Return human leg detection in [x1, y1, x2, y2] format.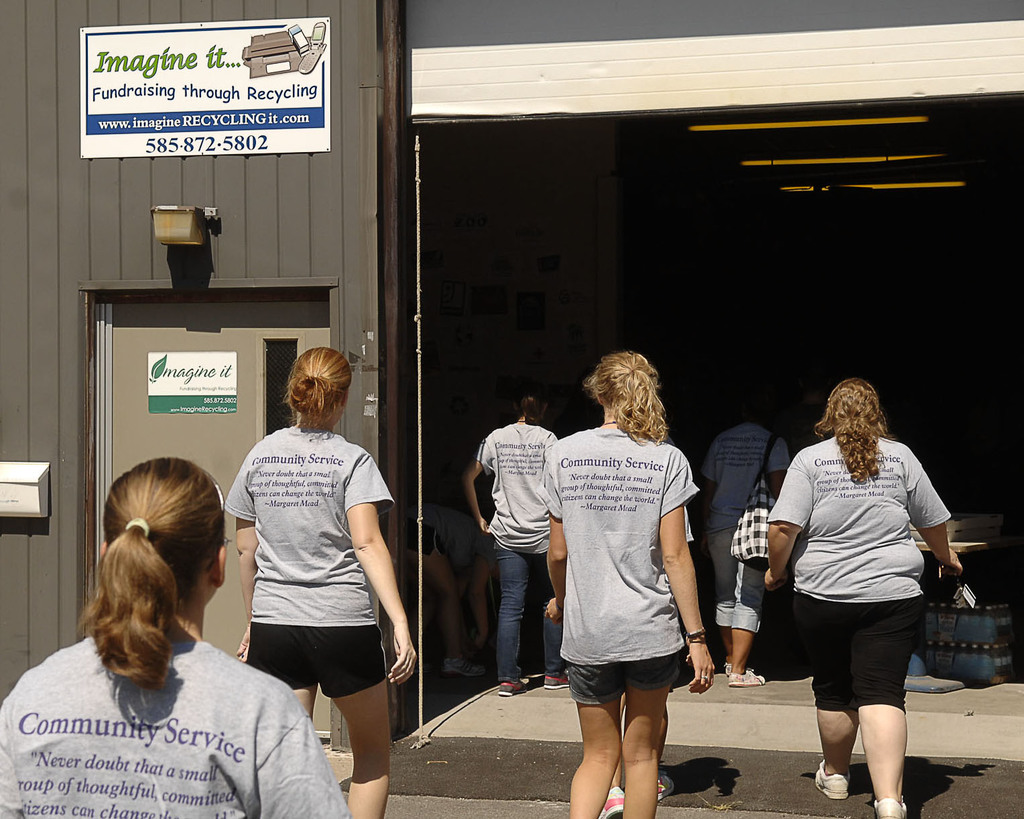
[815, 601, 860, 803].
